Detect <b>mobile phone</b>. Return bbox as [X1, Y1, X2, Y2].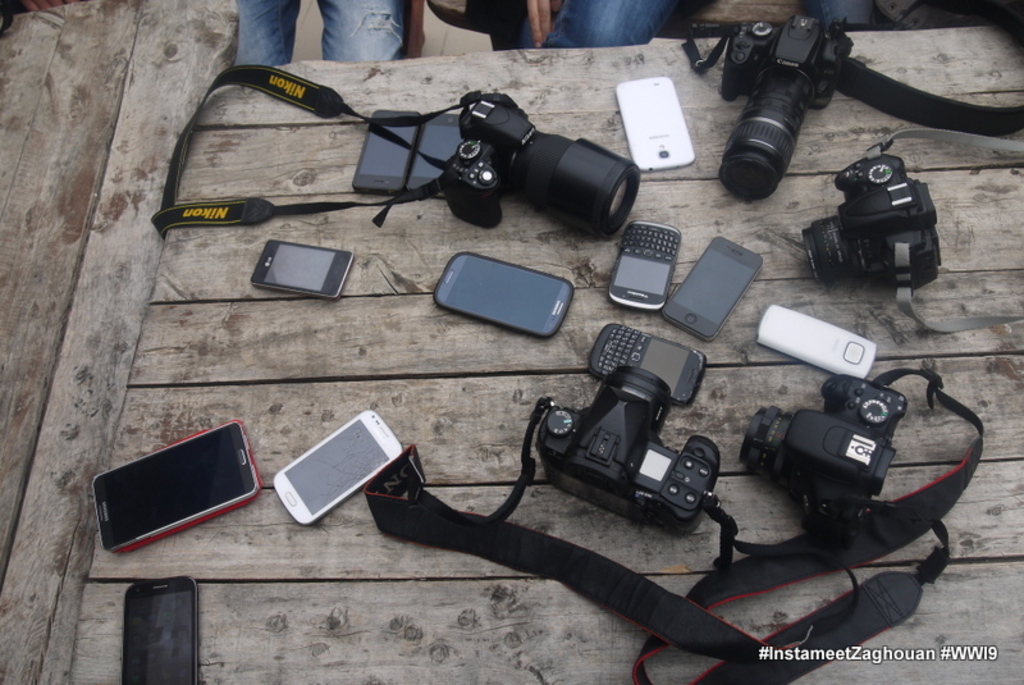
[352, 104, 422, 191].
